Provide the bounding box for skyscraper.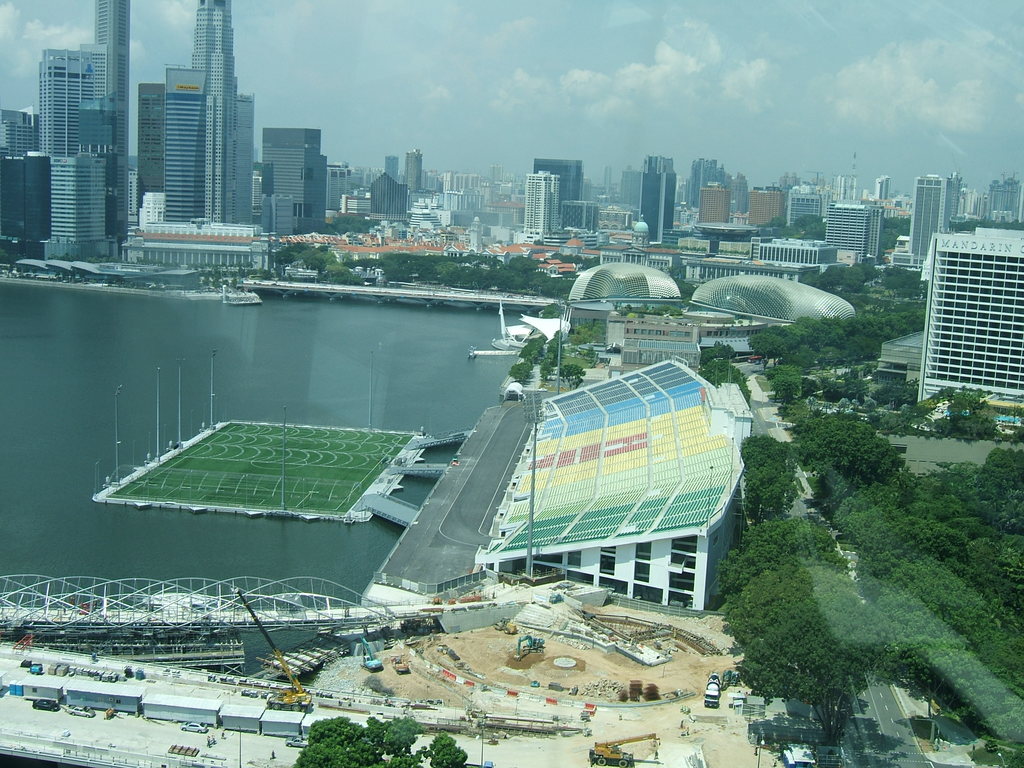
x1=40, y1=44, x2=116, y2=229.
